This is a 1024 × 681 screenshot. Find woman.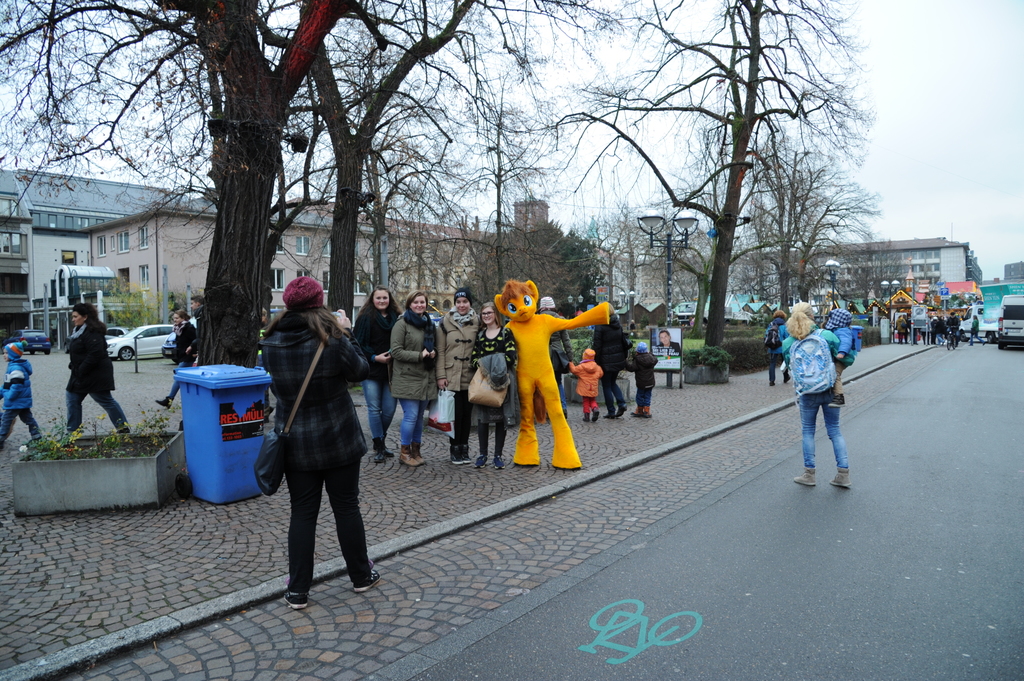
Bounding box: left=388, top=285, right=437, bottom=465.
